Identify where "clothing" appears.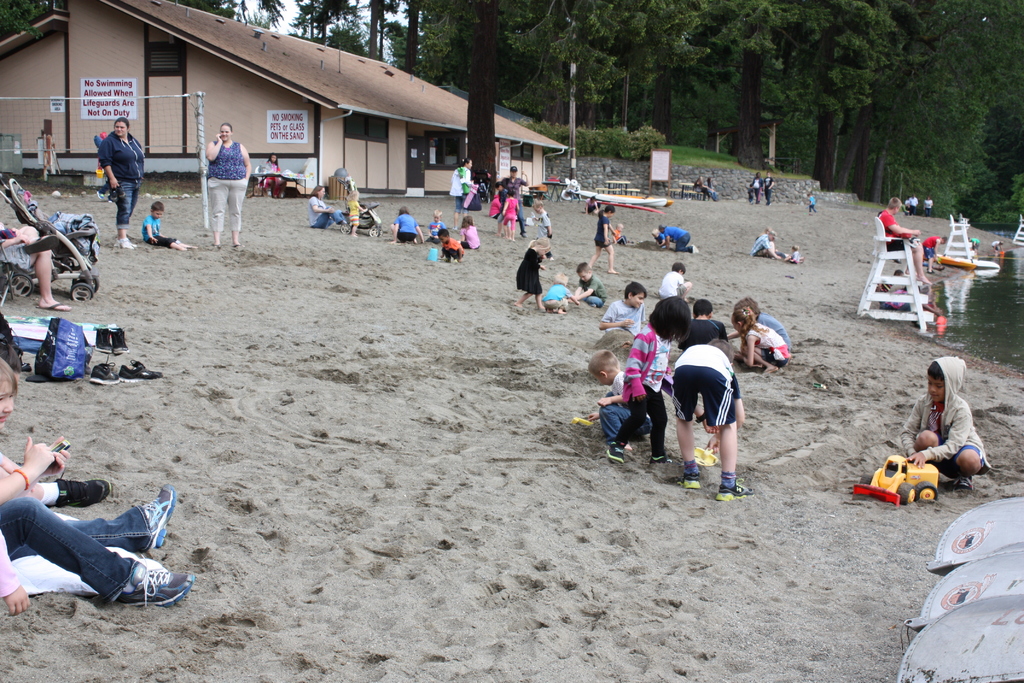
Appears at rect(310, 193, 348, 229).
